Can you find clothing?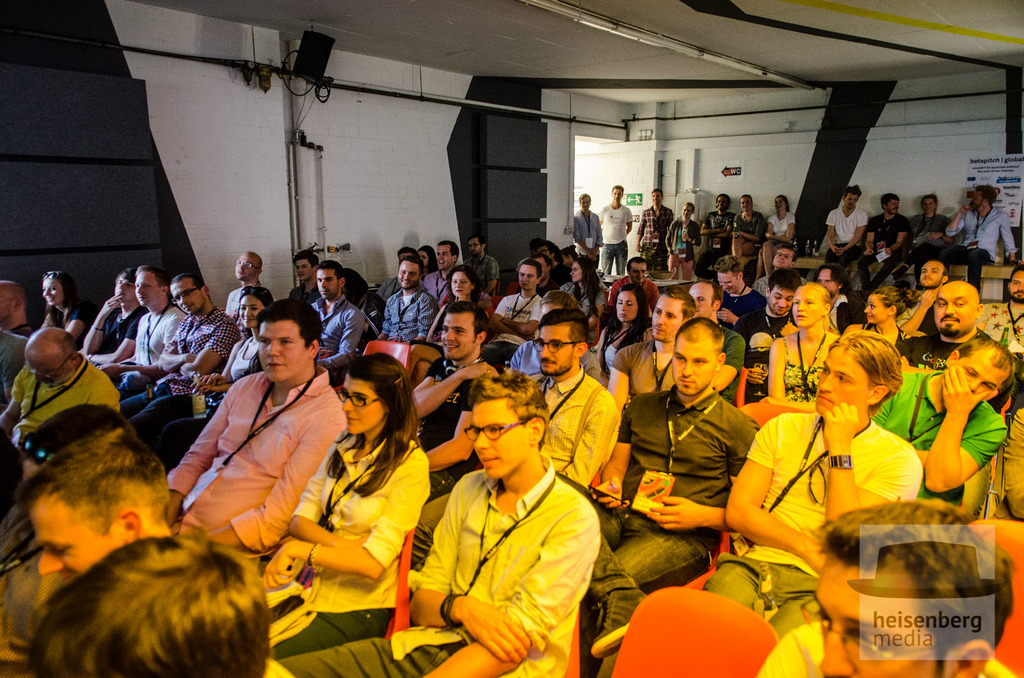
Yes, bounding box: 253:430:430:658.
